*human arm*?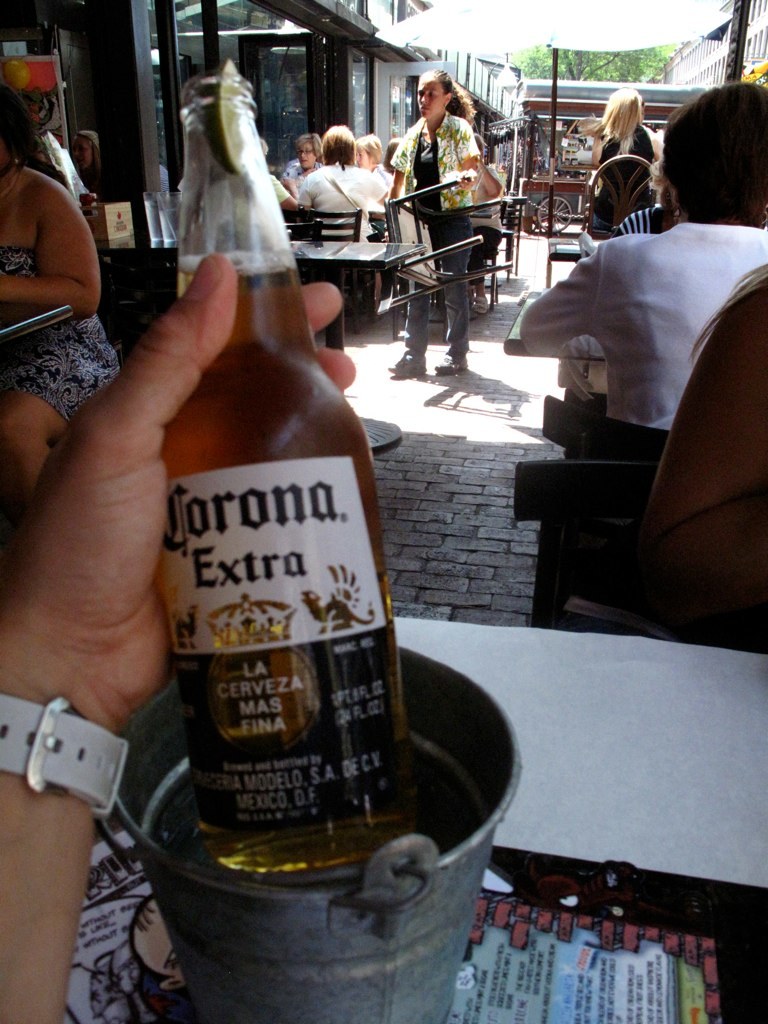
{"x1": 380, "y1": 128, "x2": 410, "y2": 209}
